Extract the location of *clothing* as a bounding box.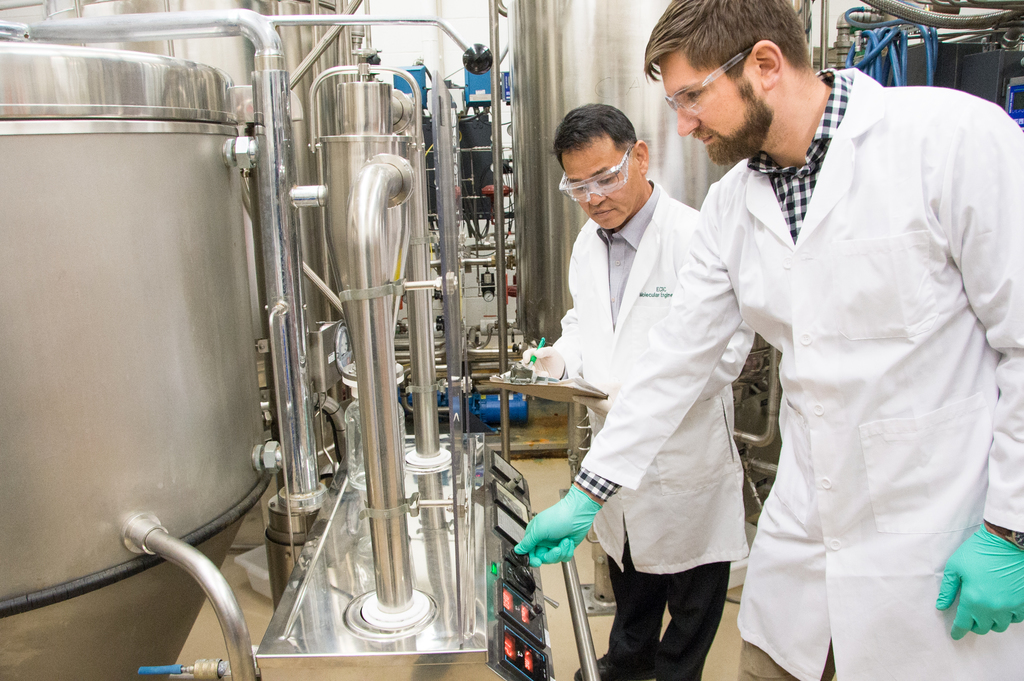
502 60 1023 679.
